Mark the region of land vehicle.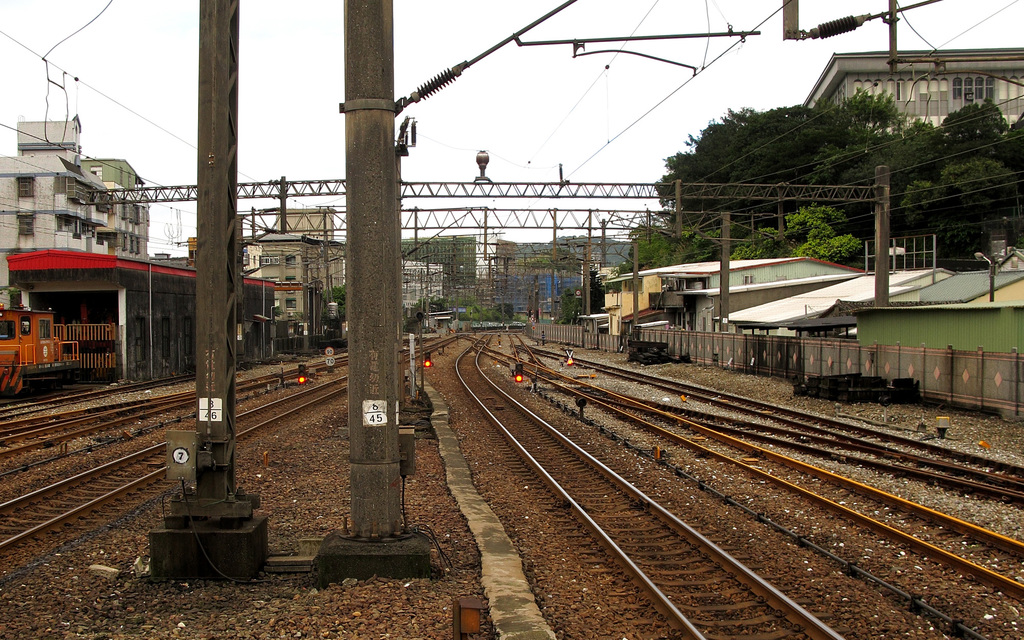
Region: {"left": 0, "top": 298, "right": 104, "bottom": 410}.
